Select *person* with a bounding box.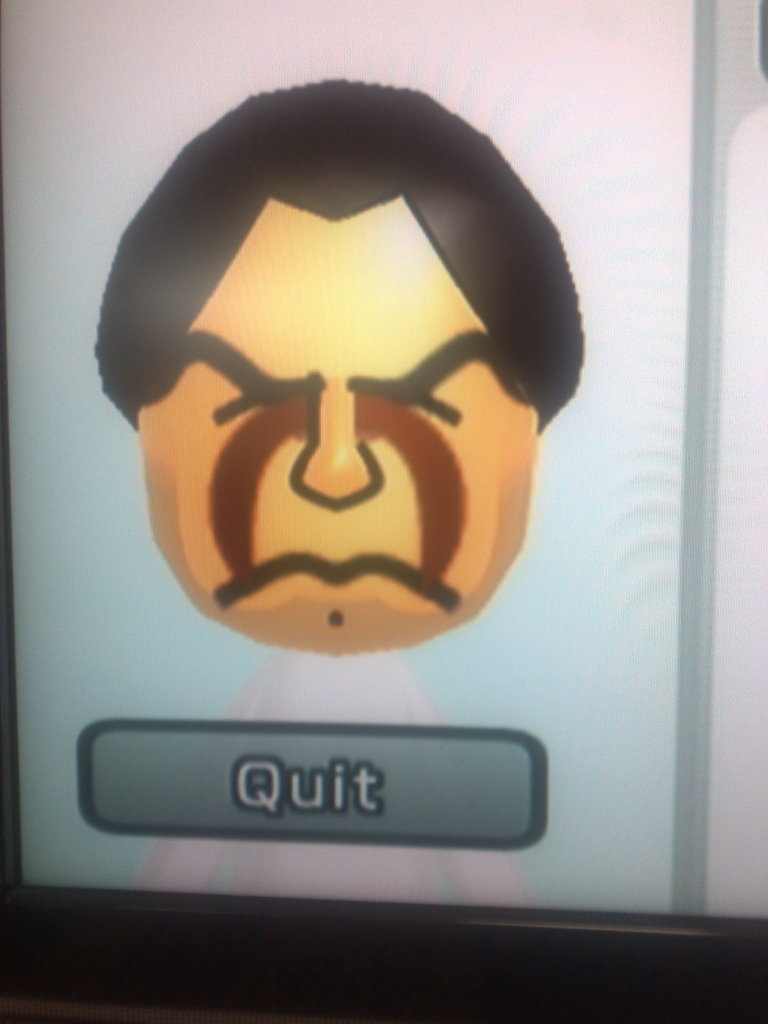
rect(92, 74, 582, 655).
